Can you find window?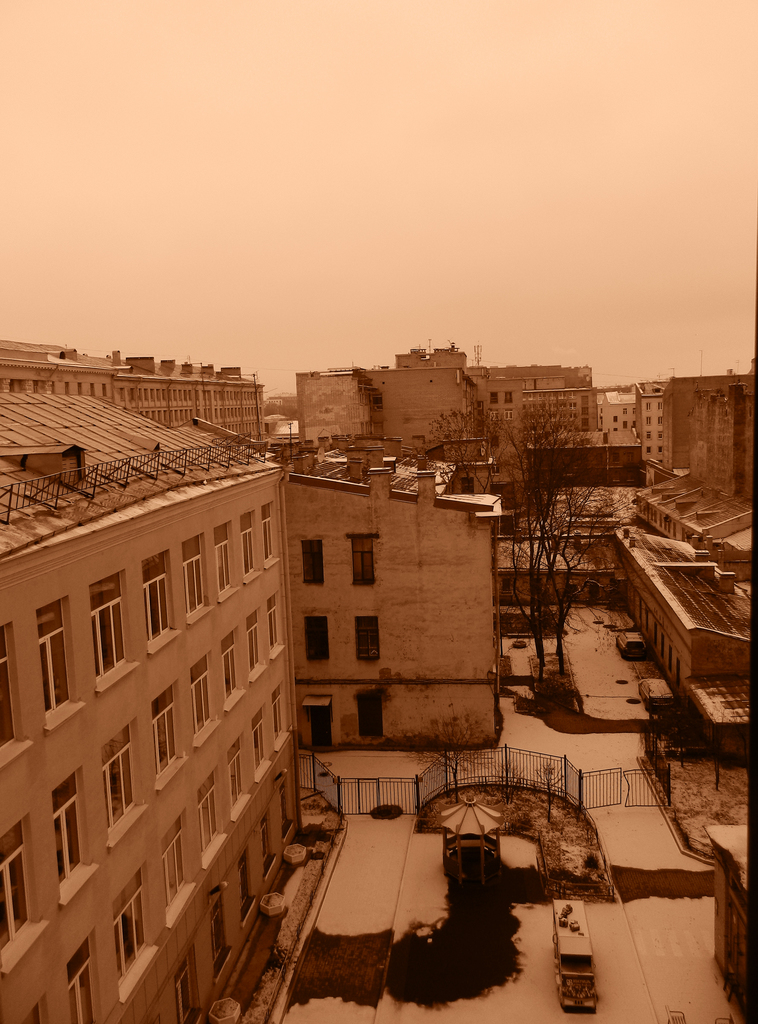
Yes, bounding box: {"x1": 182, "y1": 534, "x2": 216, "y2": 627}.
